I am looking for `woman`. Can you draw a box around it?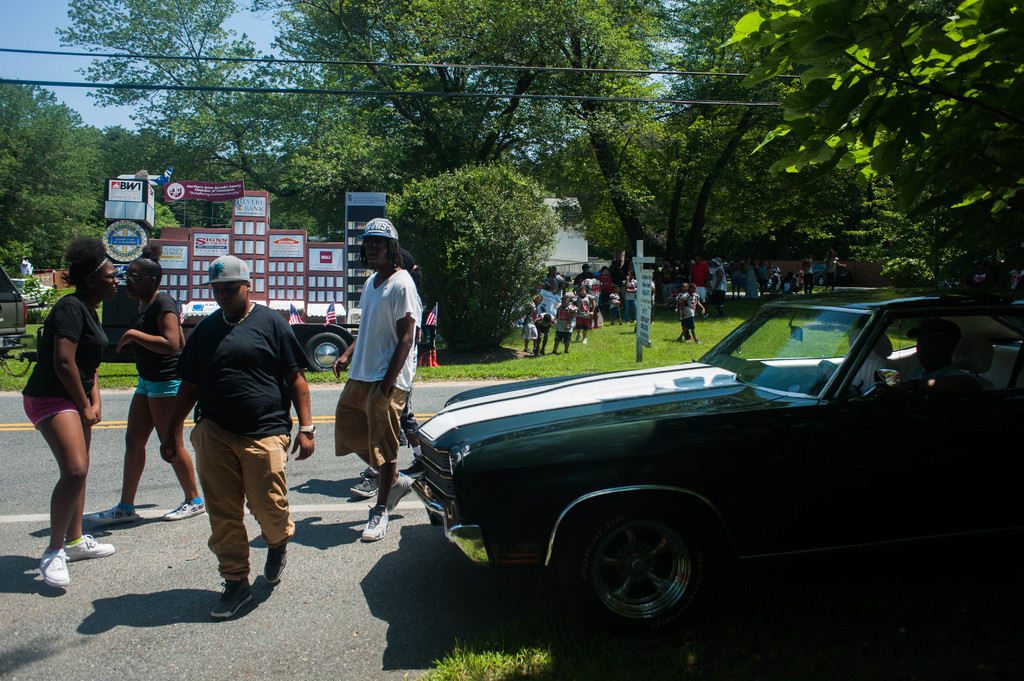
Sure, the bounding box is <bbox>91, 242, 204, 524</bbox>.
